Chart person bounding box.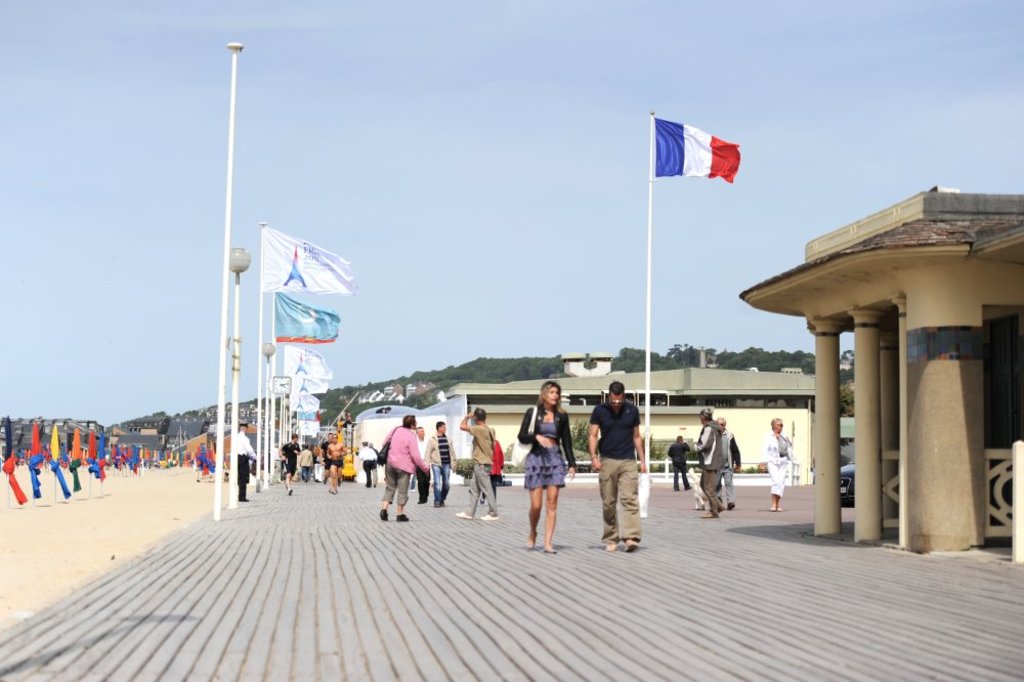
Charted: bbox=[454, 408, 501, 520].
